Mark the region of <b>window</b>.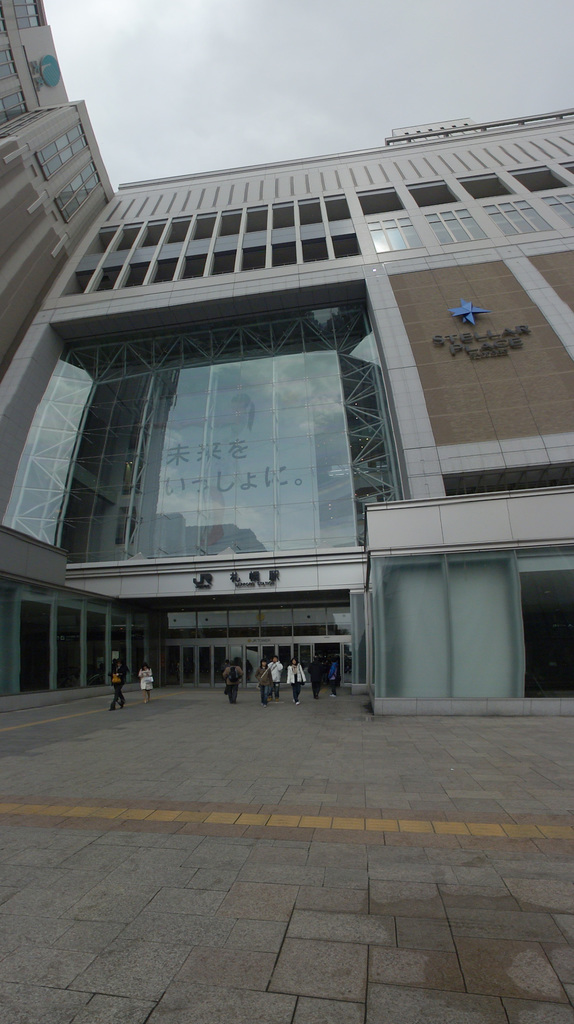
Region: (x1=0, y1=45, x2=17, y2=86).
